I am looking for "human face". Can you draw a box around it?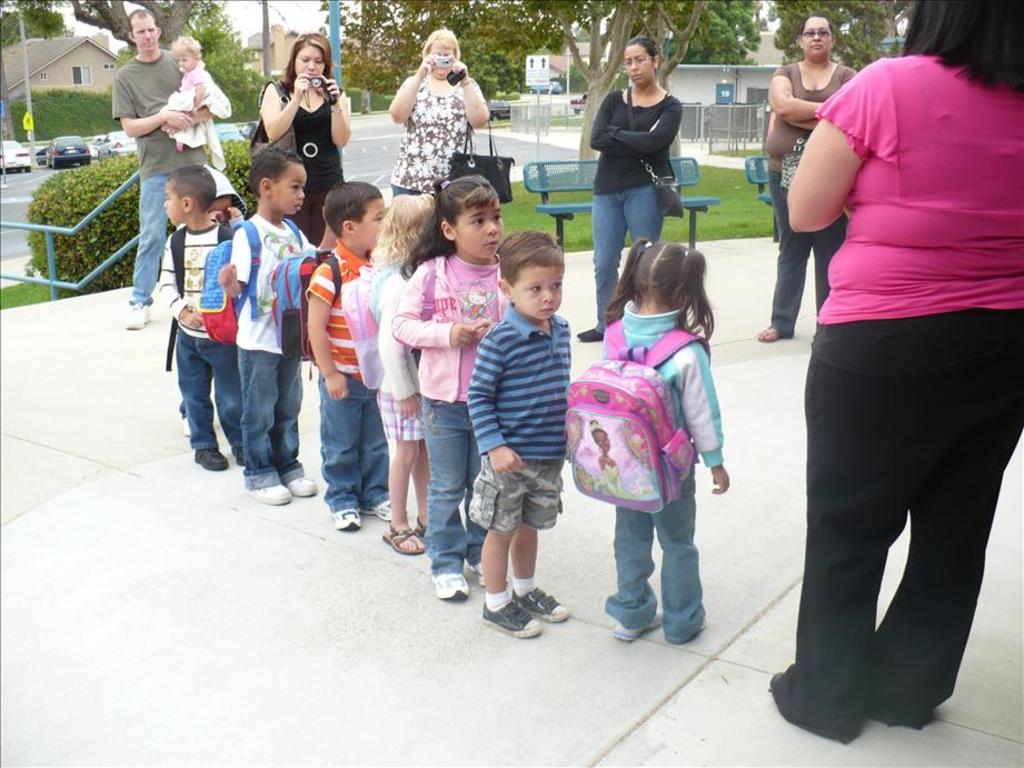
Sure, the bounding box is [left=210, top=197, right=233, bottom=220].
